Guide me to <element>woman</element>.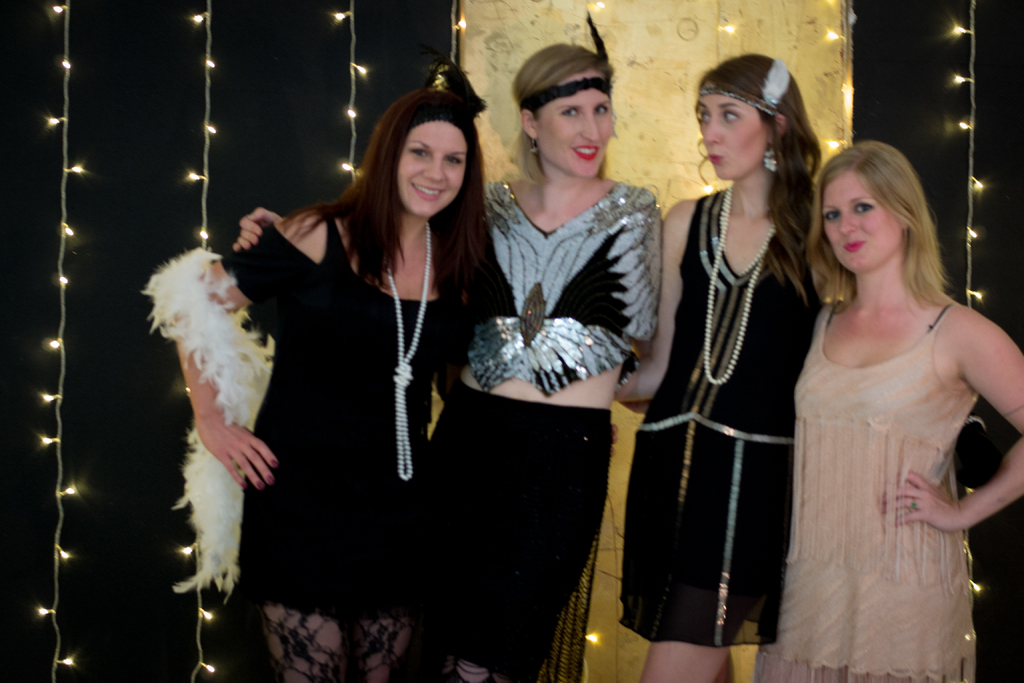
Guidance: [611, 52, 838, 682].
